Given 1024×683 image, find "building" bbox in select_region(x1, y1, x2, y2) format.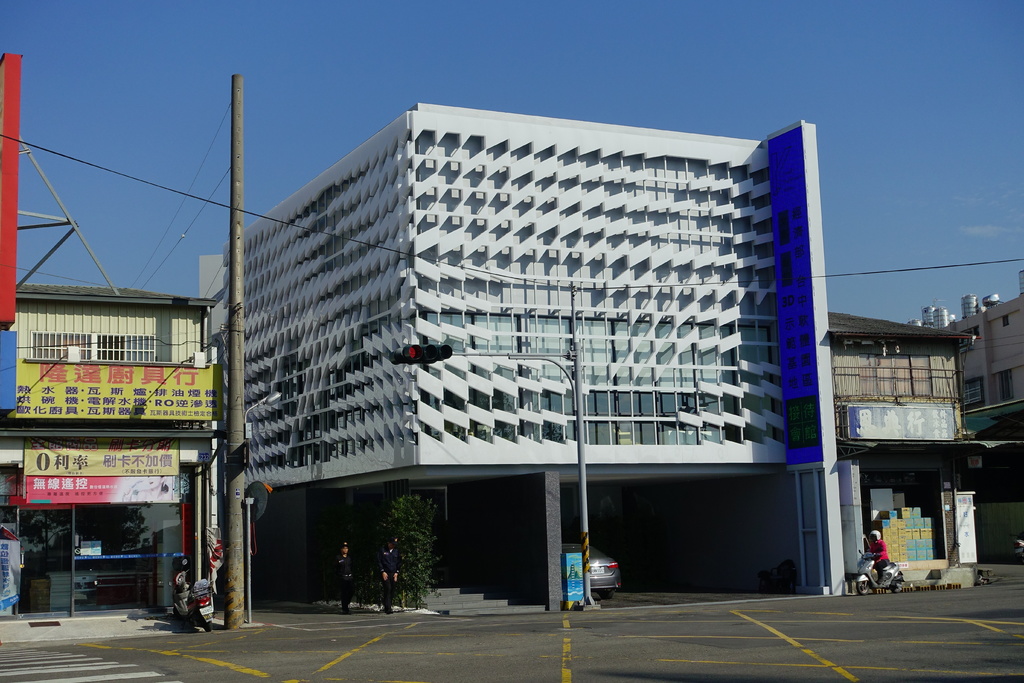
select_region(946, 294, 1021, 439).
